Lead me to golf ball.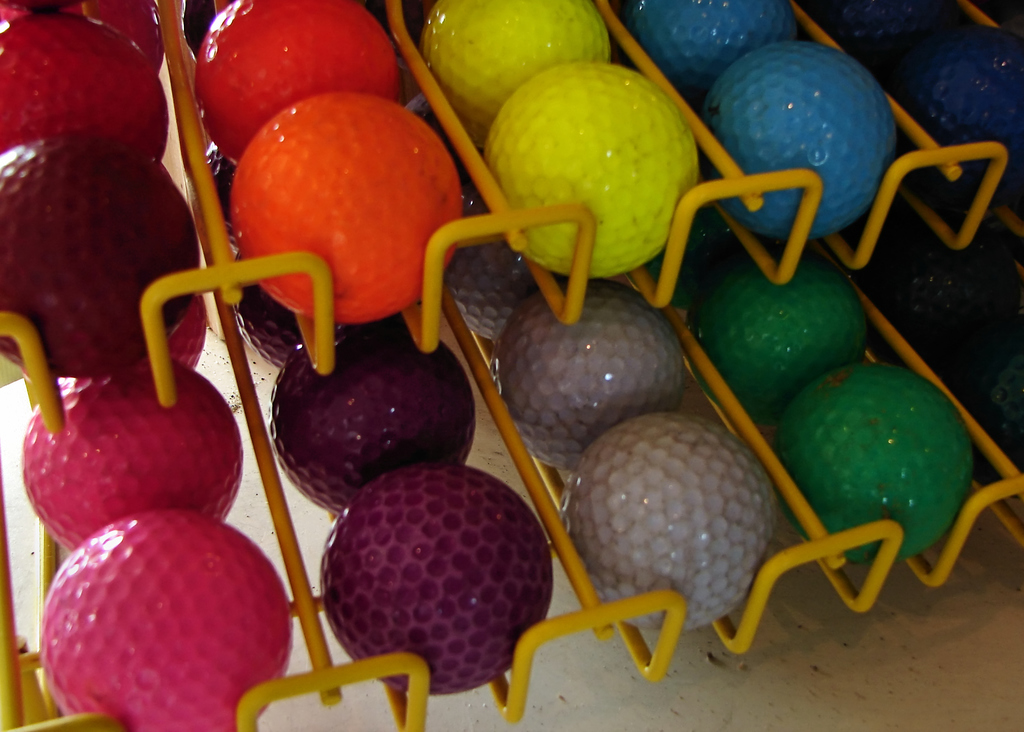
Lead to bbox=(575, 418, 792, 635).
